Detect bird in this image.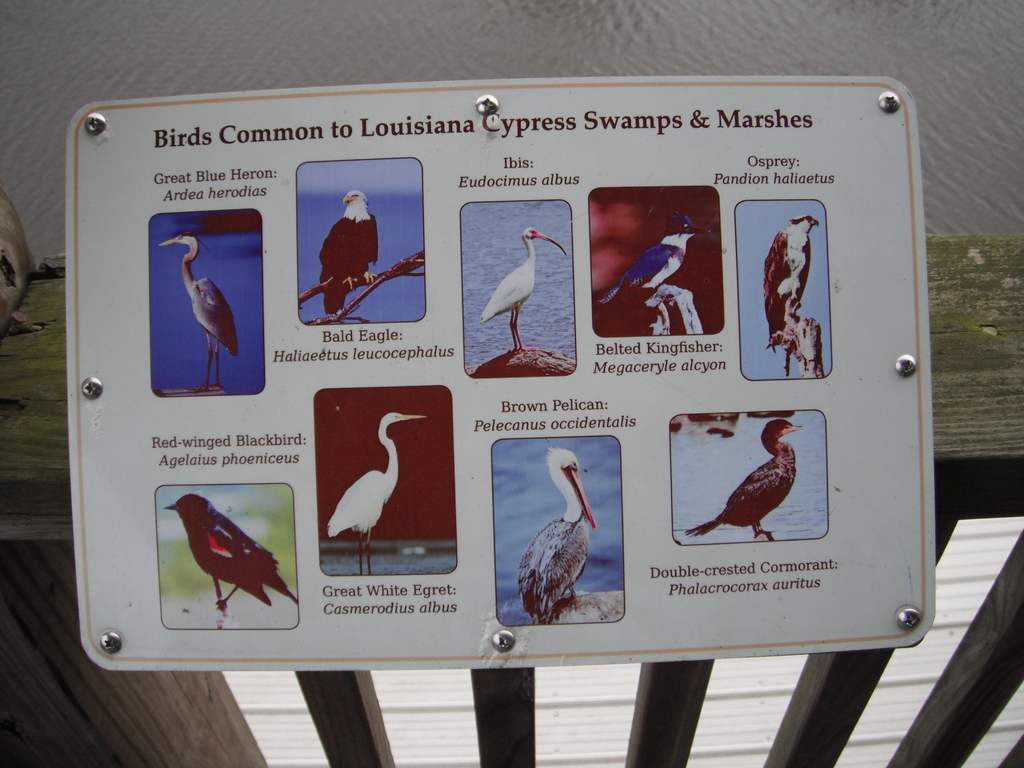
Detection: bbox(325, 192, 382, 311).
